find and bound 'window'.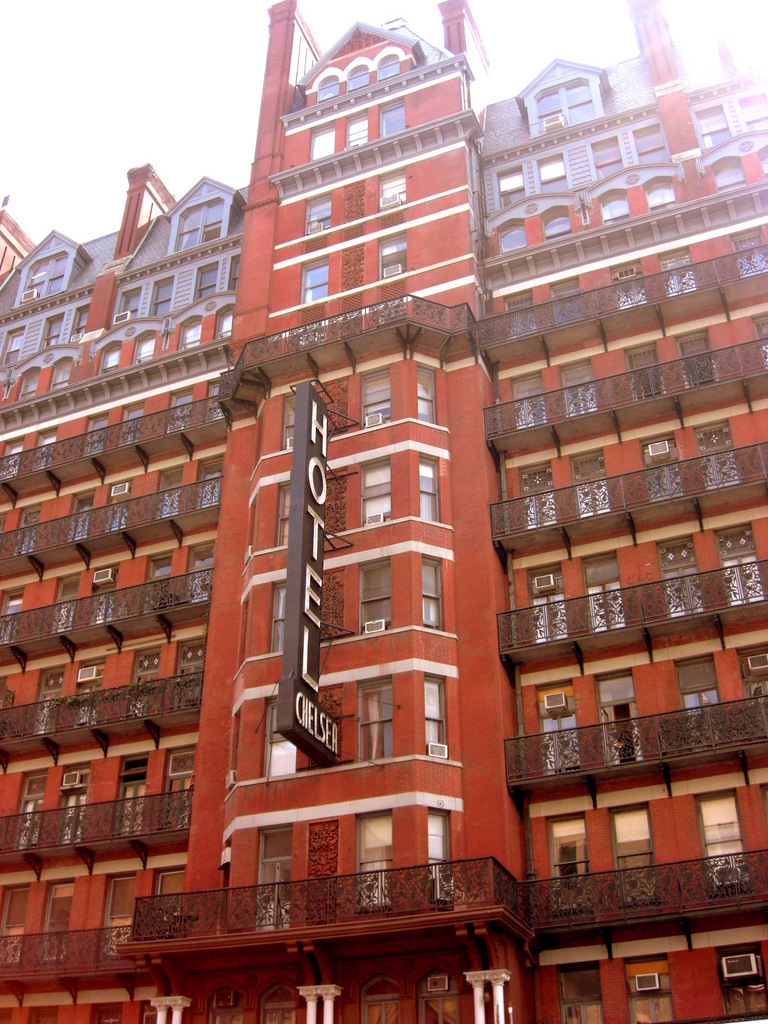
Bound: x1=705, y1=156, x2=744, y2=189.
